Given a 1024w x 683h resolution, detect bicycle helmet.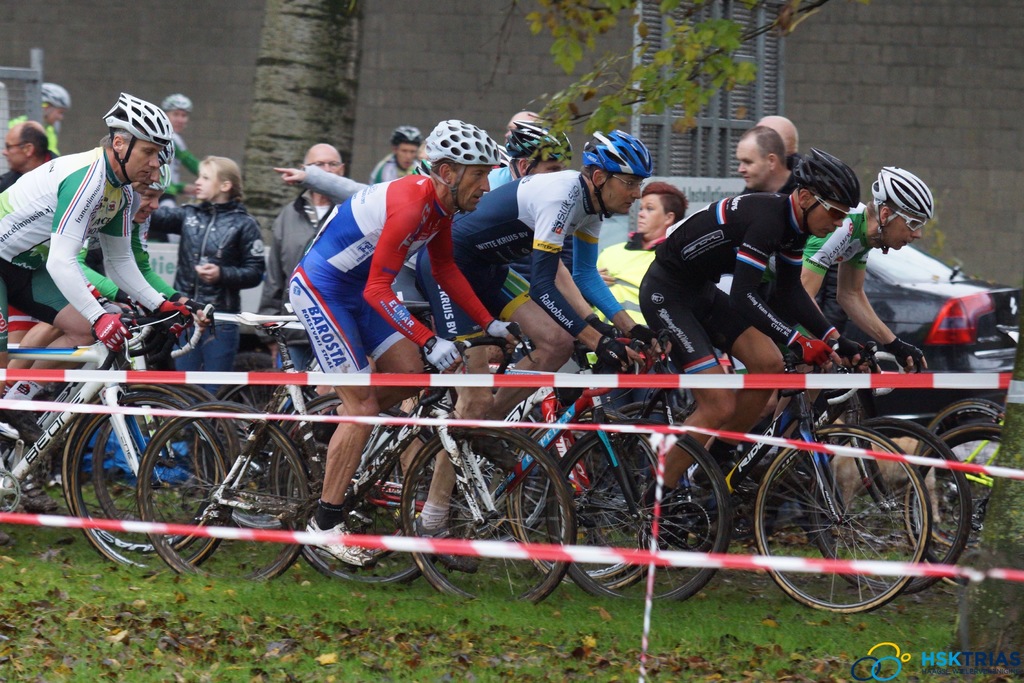
Rect(424, 117, 494, 165).
